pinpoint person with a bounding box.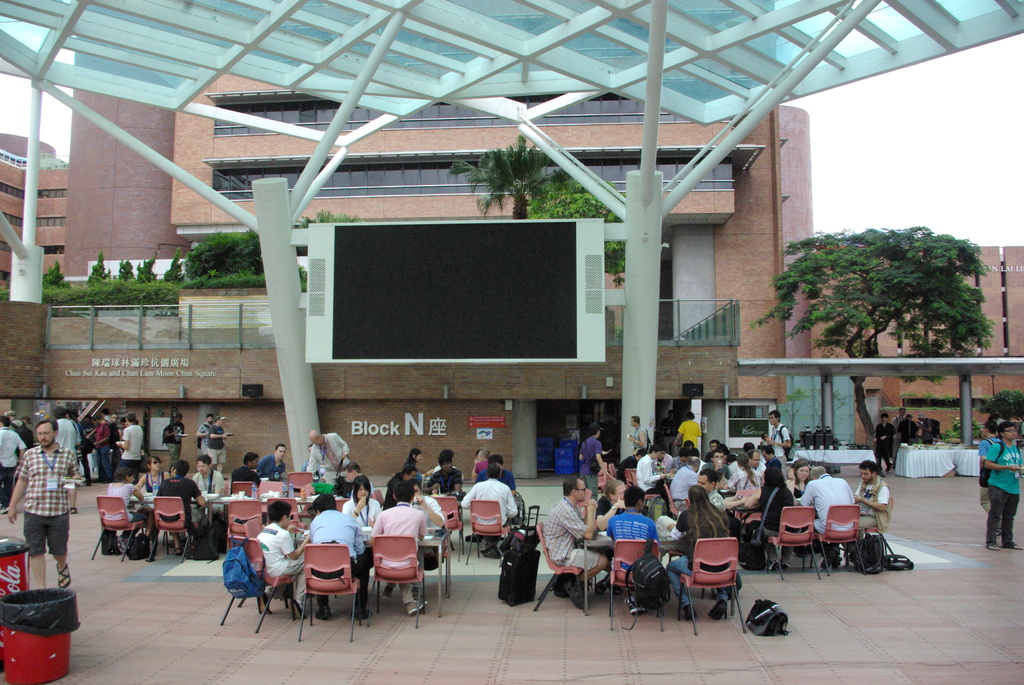
crop(476, 457, 518, 503).
